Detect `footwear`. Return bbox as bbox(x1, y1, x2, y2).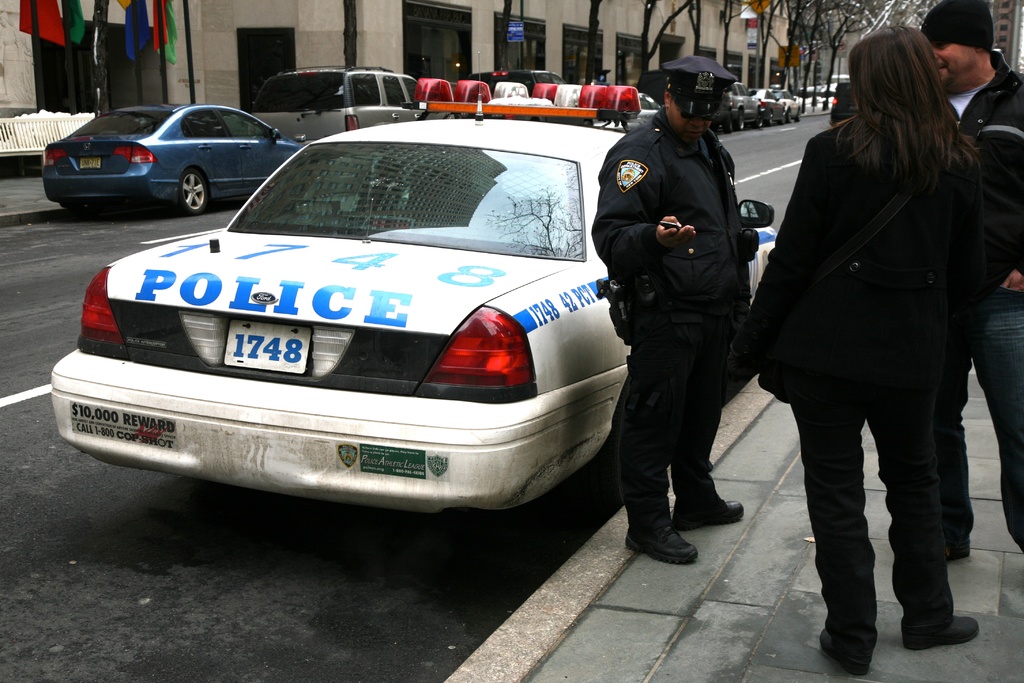
bbox(670, 493, 744, 529).
